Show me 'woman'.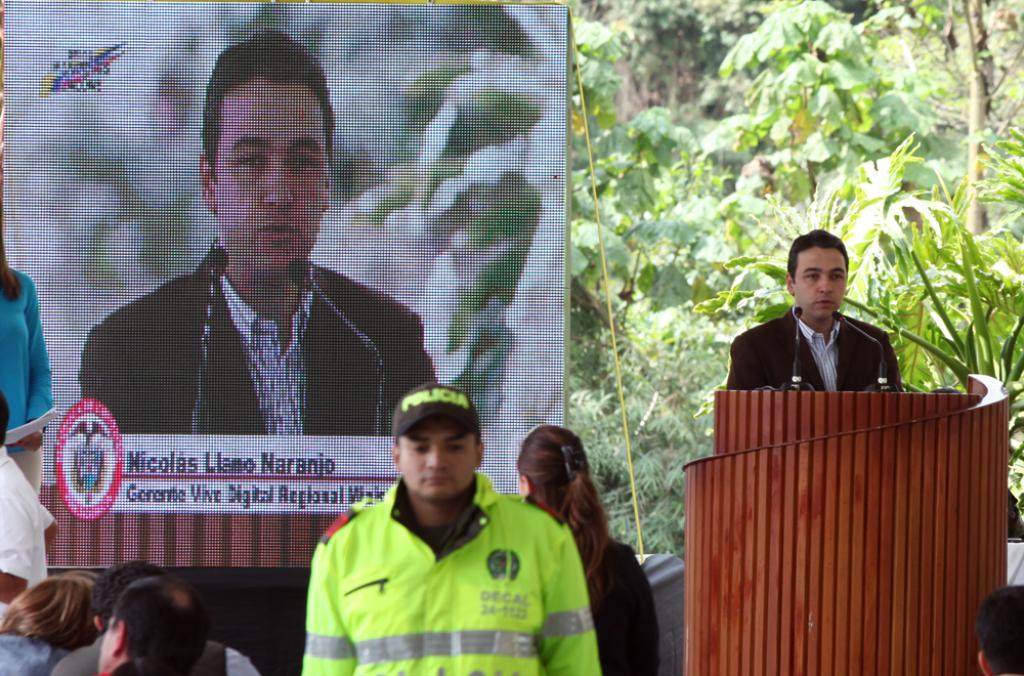
'woman' is here: [x1=520, y1=419, x2=659, y2=675].
